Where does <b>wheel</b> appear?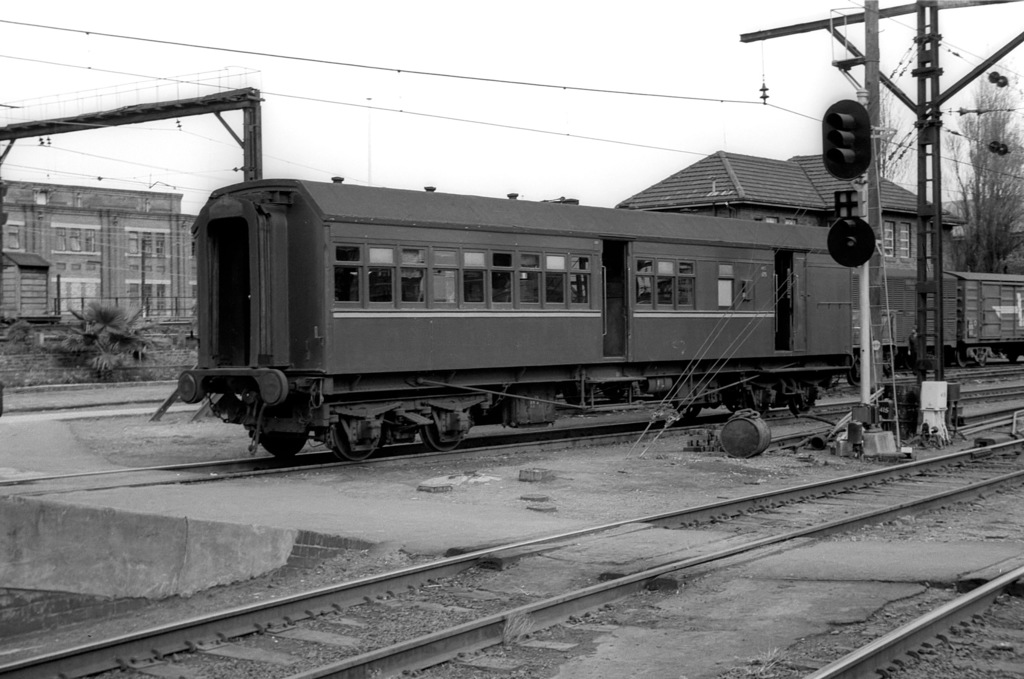
Appears at [424,418,467,454].
